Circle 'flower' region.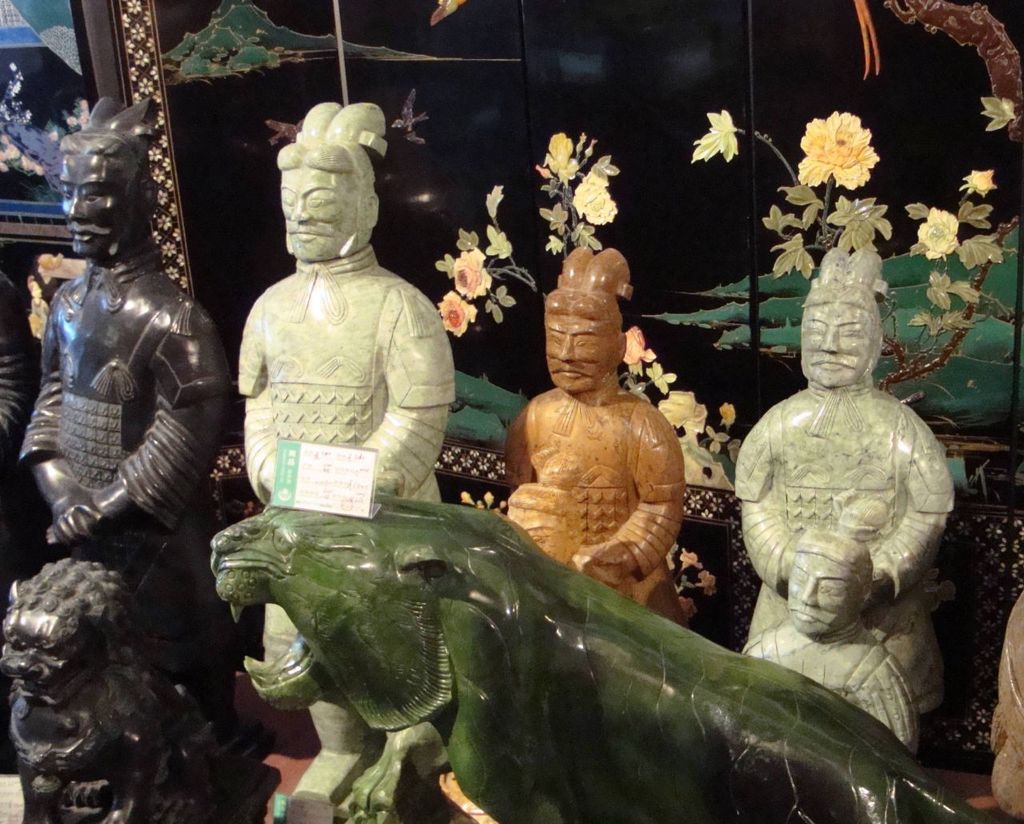
Region: crop(796, 108, 882, 185).
